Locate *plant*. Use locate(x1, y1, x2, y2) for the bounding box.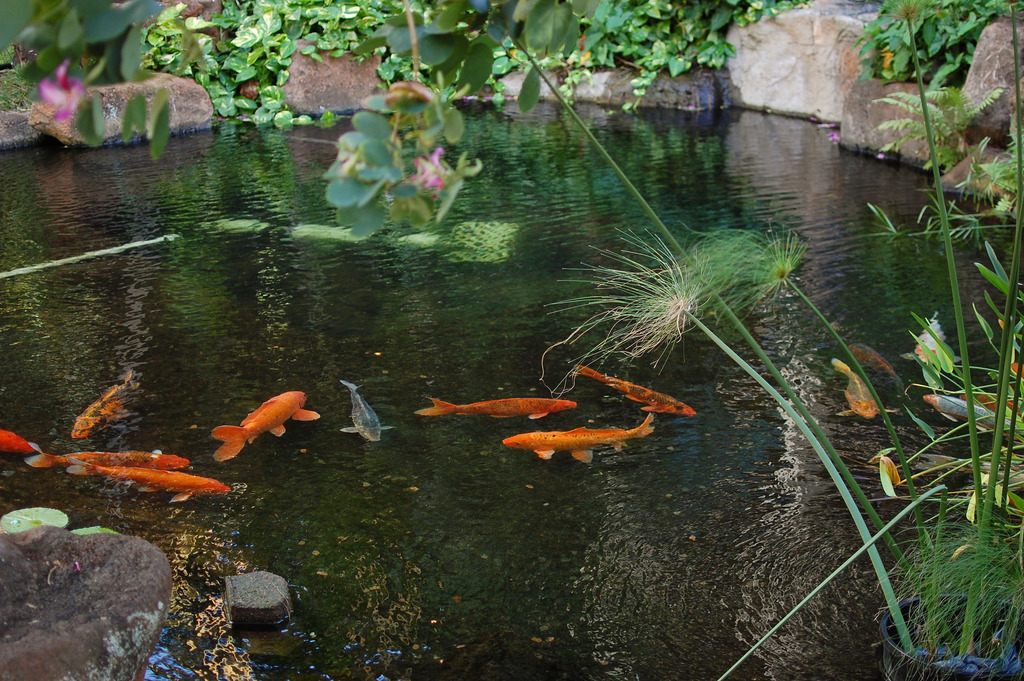
locate(0, 1, 1023, 680).
